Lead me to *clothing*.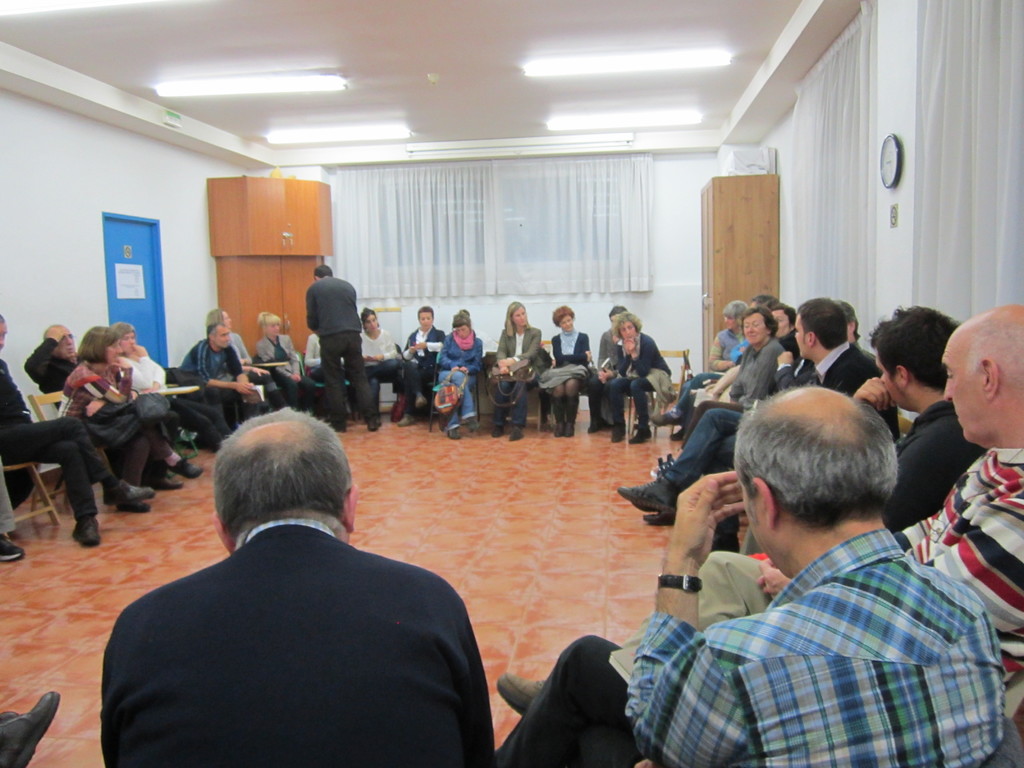
Lead to (x1=401, y1=327, x2=445, y2=422).
